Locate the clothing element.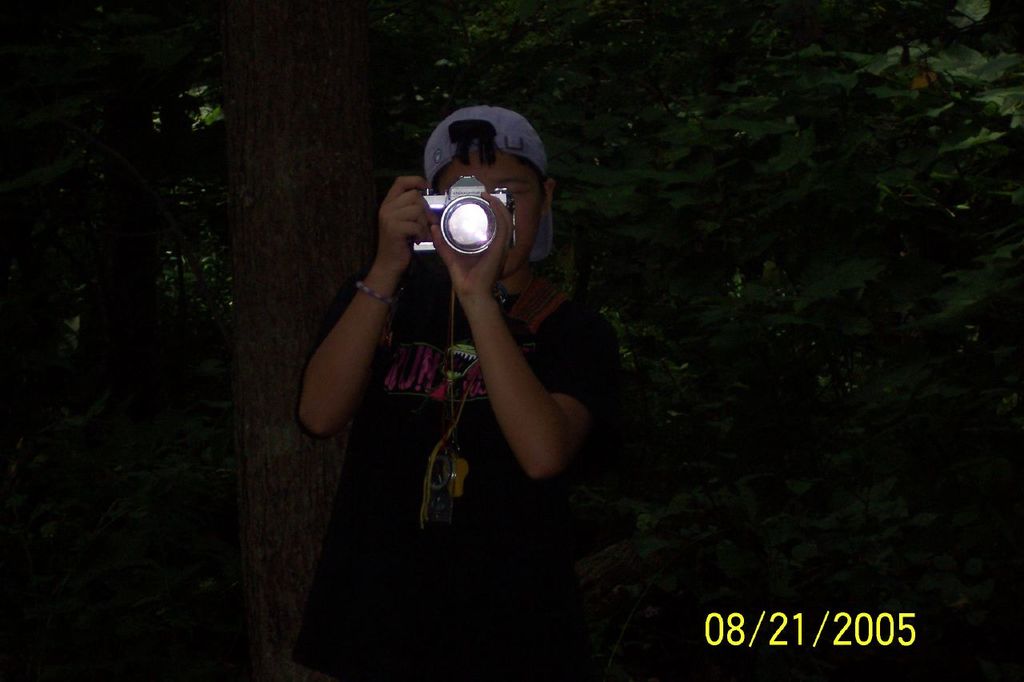
Element bbox: detection(320, 173, 603, 552).
